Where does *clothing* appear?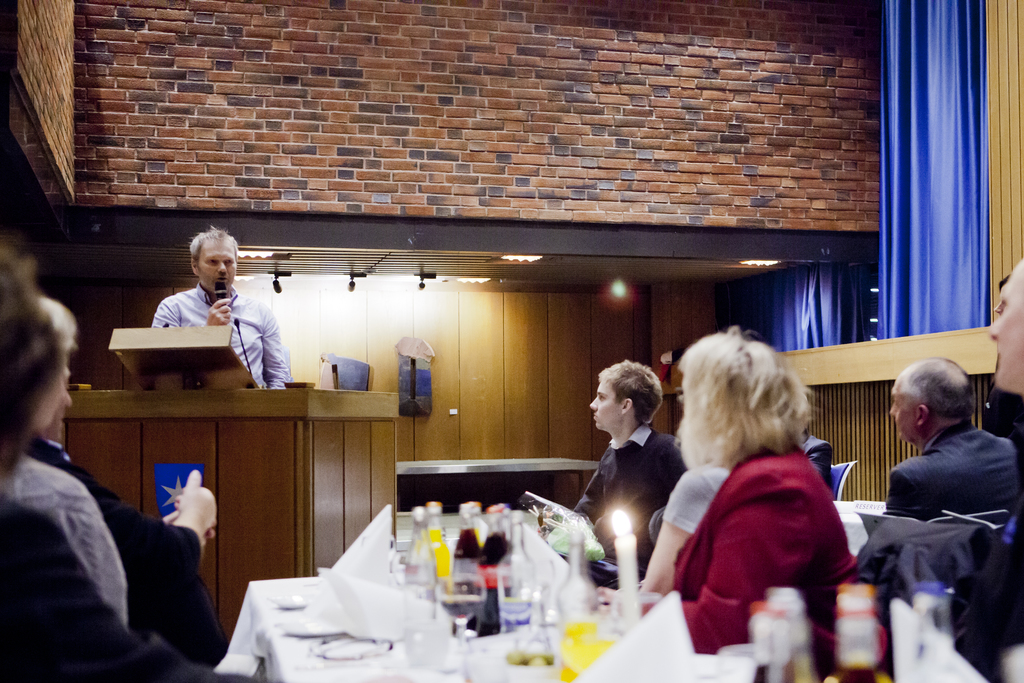
Appears at [24, 439, 230, 666].
